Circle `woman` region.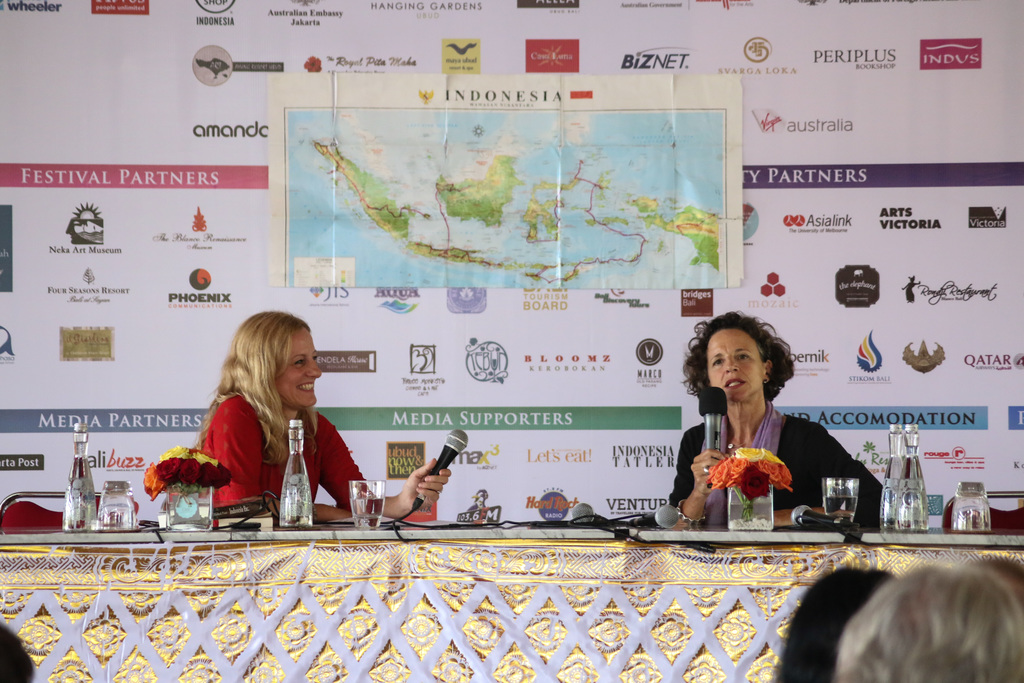
Region: (left=662, top=310, right=886, bottom=528).
